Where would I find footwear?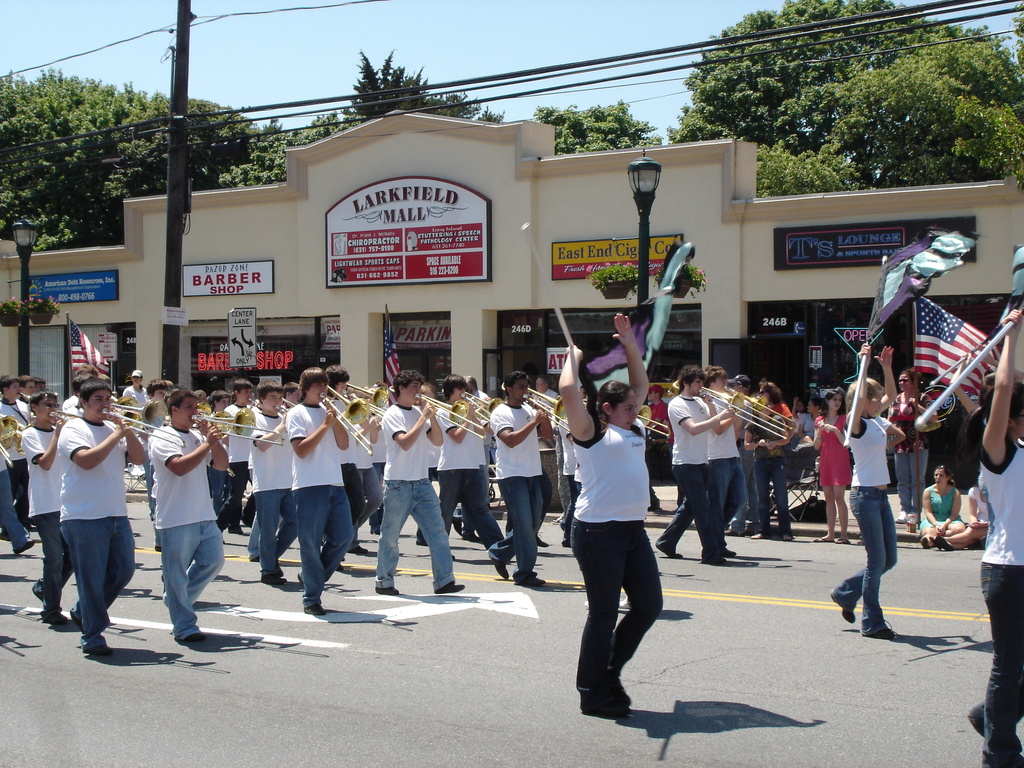
At 868/627/893/633.
